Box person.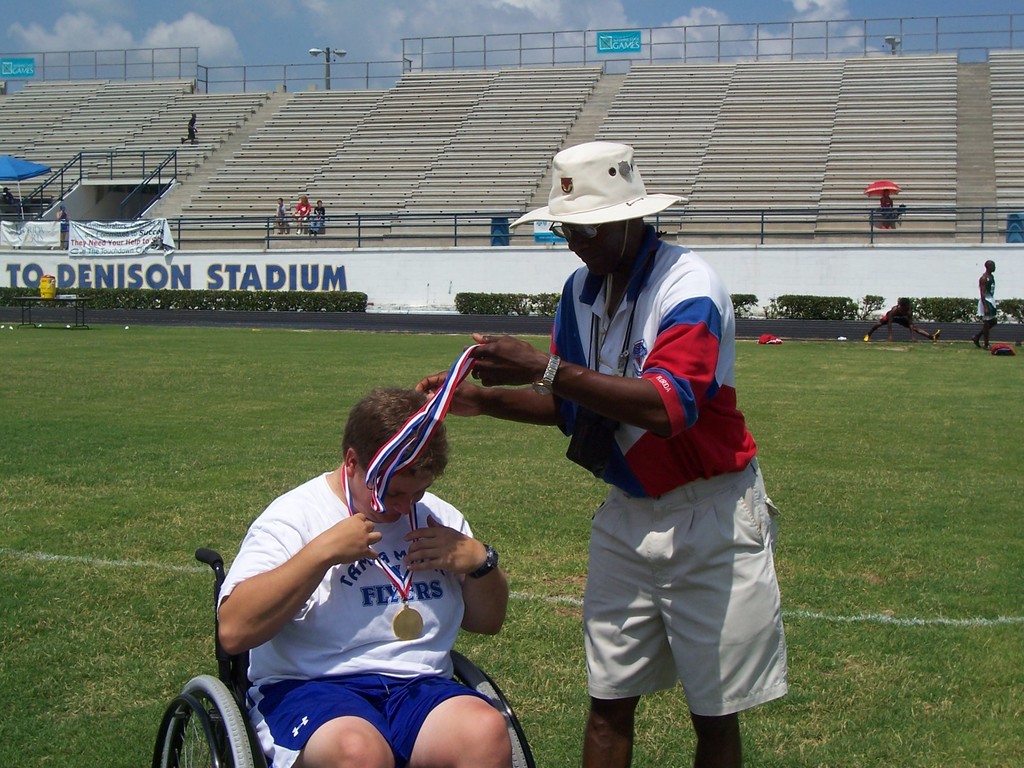
box=[313, 196, 325, 234].
